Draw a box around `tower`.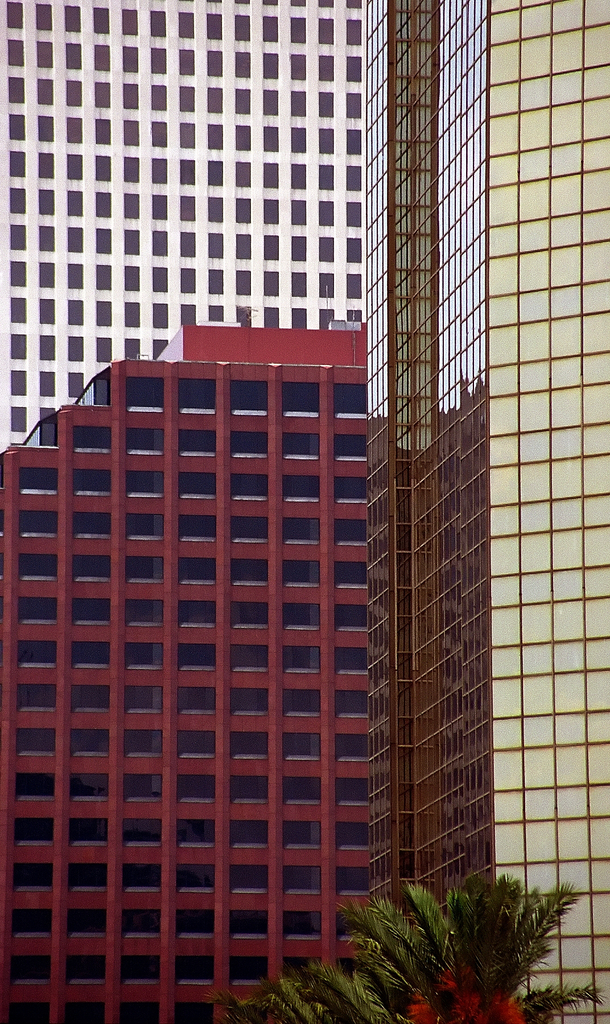
select_region(0, 0, 371, 452).
